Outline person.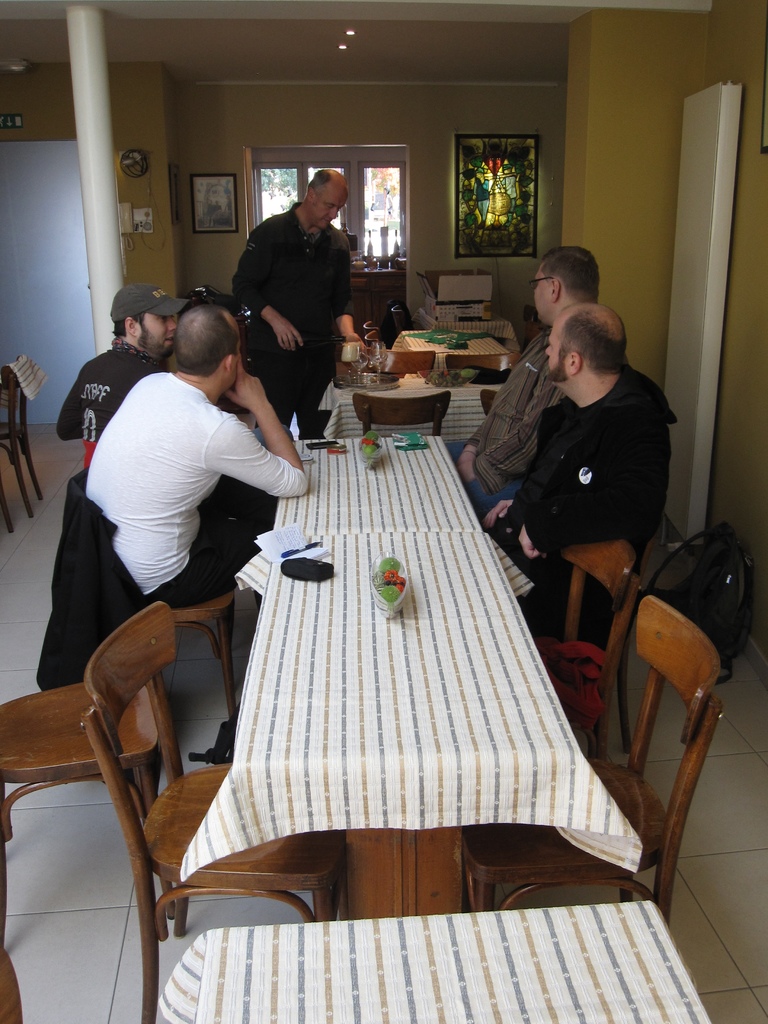
Outline: [481, 294, 678, 636].
